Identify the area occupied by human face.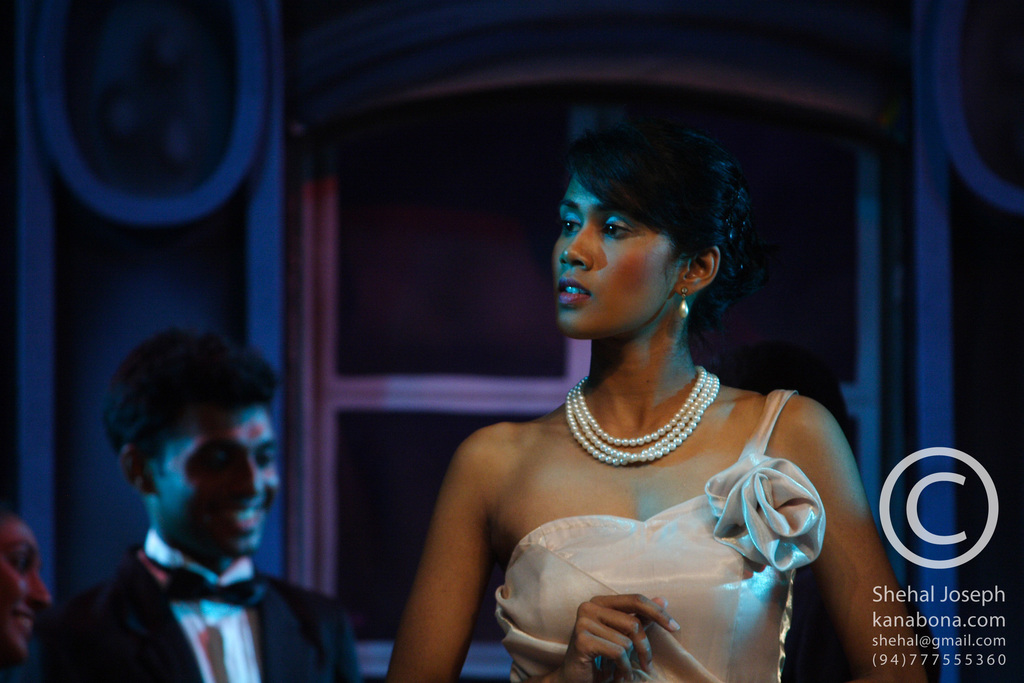
Area: {"left": 149, "top": 402, "right": 280, "bottom": 553}.
